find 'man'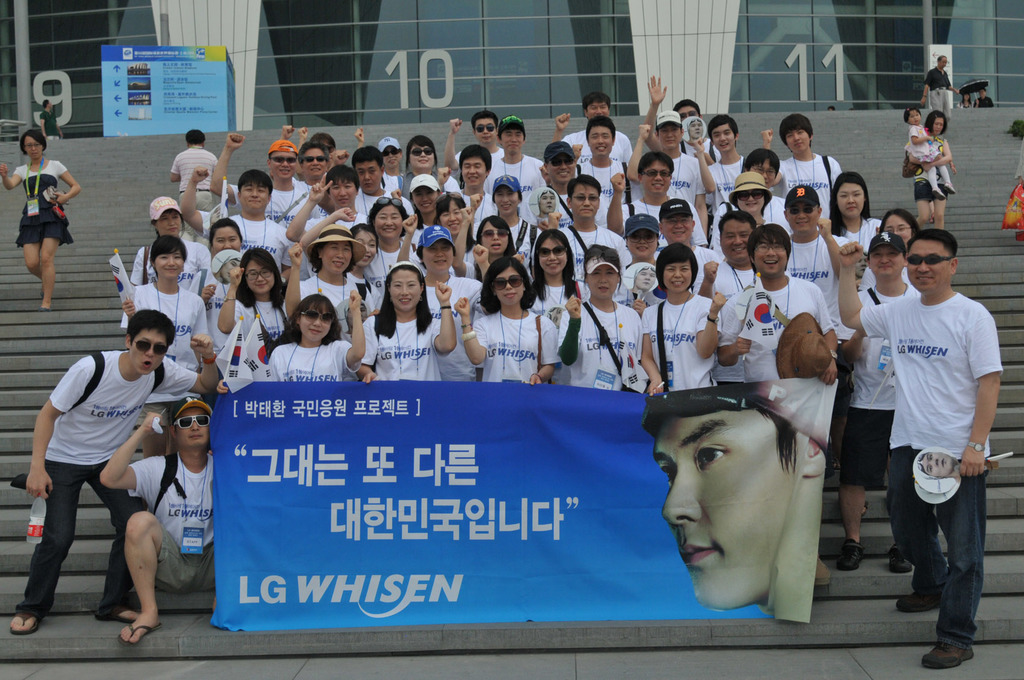
545, 176, 629, 280
